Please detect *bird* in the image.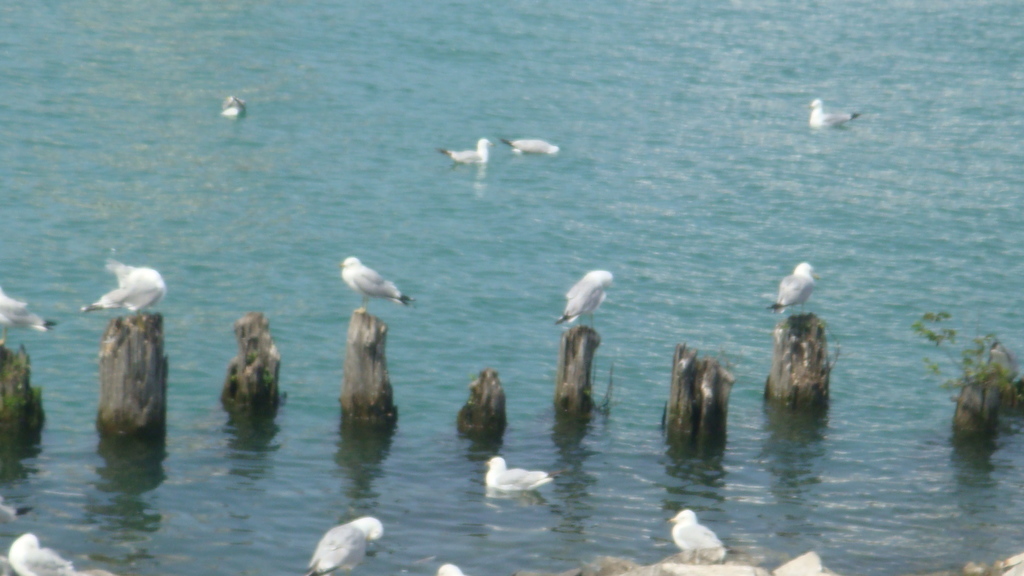
{"left": 556, "top": 265, "right": 614, "bottom": 331}.
